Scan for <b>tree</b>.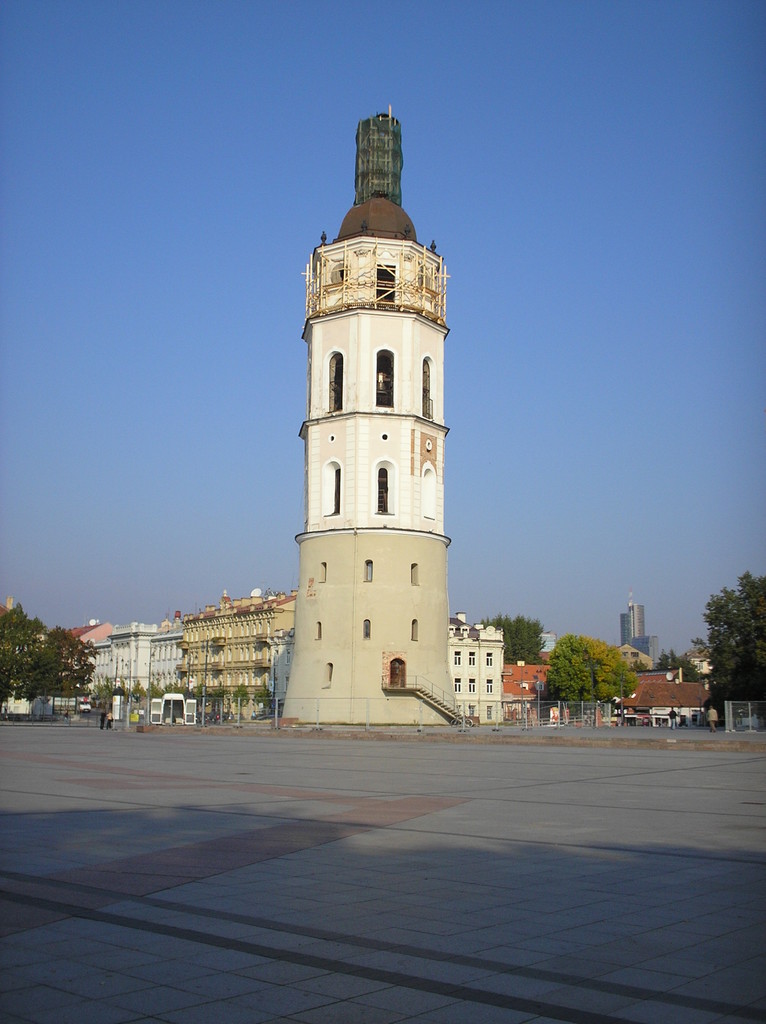
Scan result: x1=90 y1=678 x2=104 y2=706.
